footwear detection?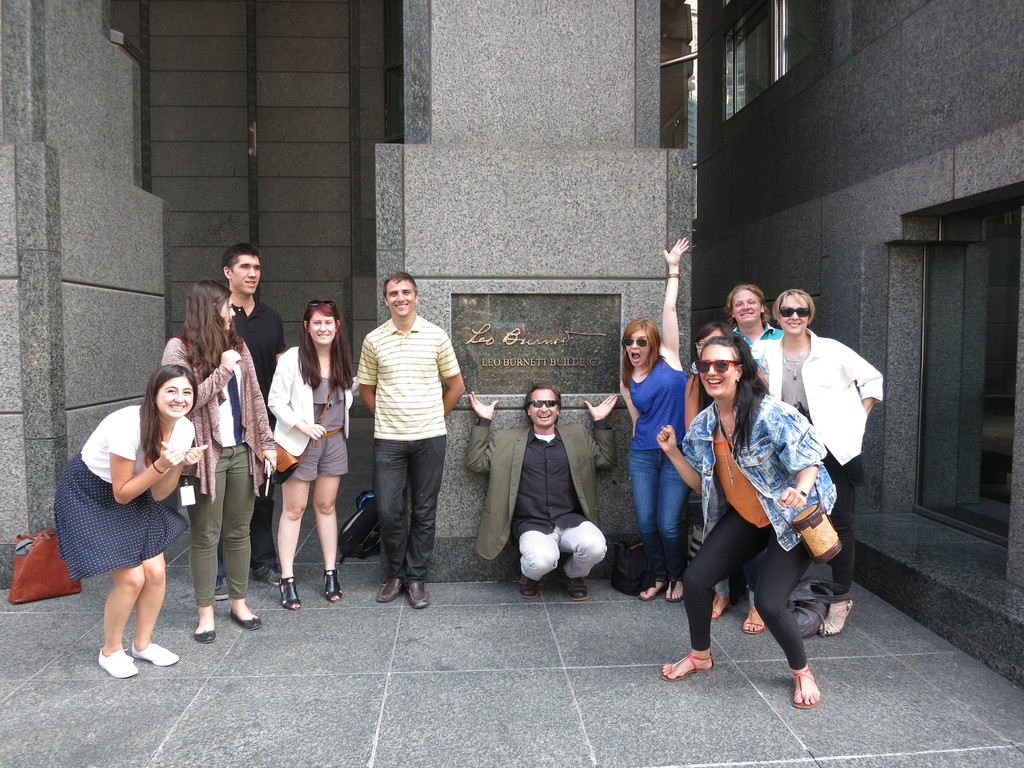
locate(278, 575, 303, 609)
